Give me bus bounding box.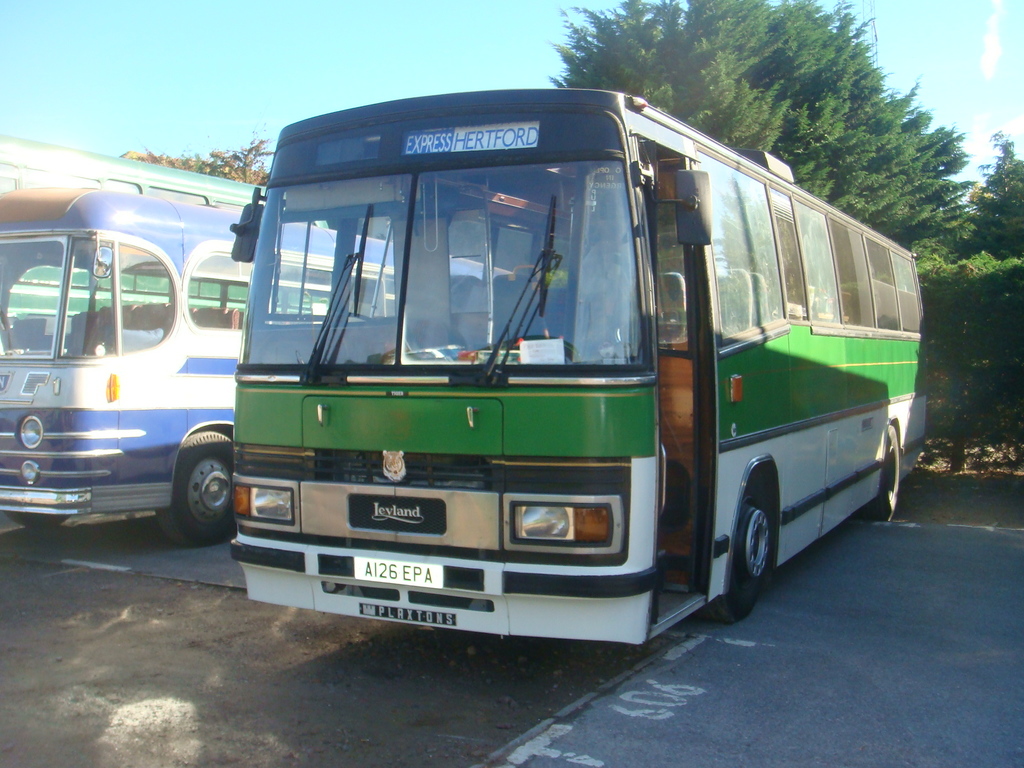
region(228, 85, 930, 655).
